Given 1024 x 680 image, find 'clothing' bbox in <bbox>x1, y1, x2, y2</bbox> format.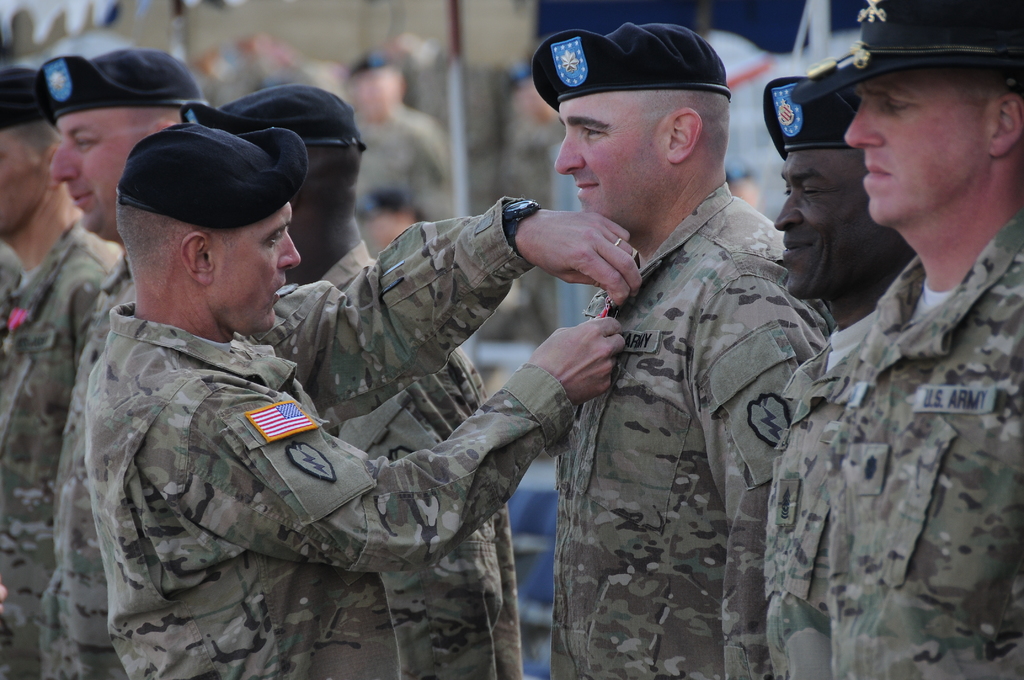
<bbox>527, 186, 838, 673</bbox>.
